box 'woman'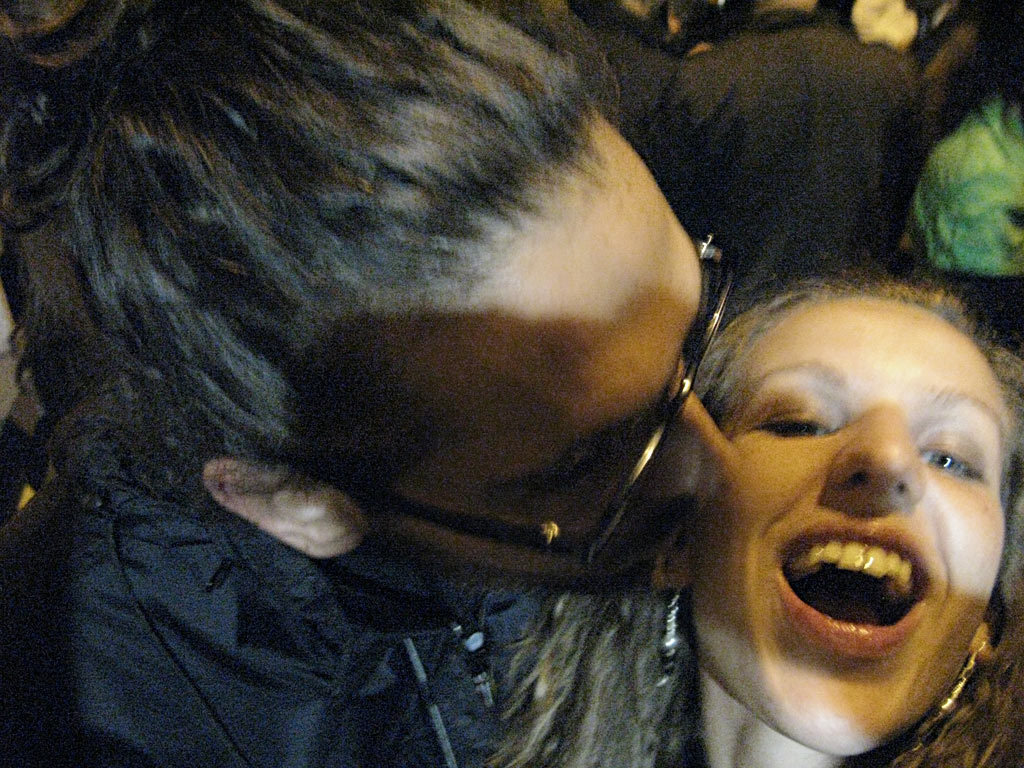
bbox=(624, 224, 1020, 752)
